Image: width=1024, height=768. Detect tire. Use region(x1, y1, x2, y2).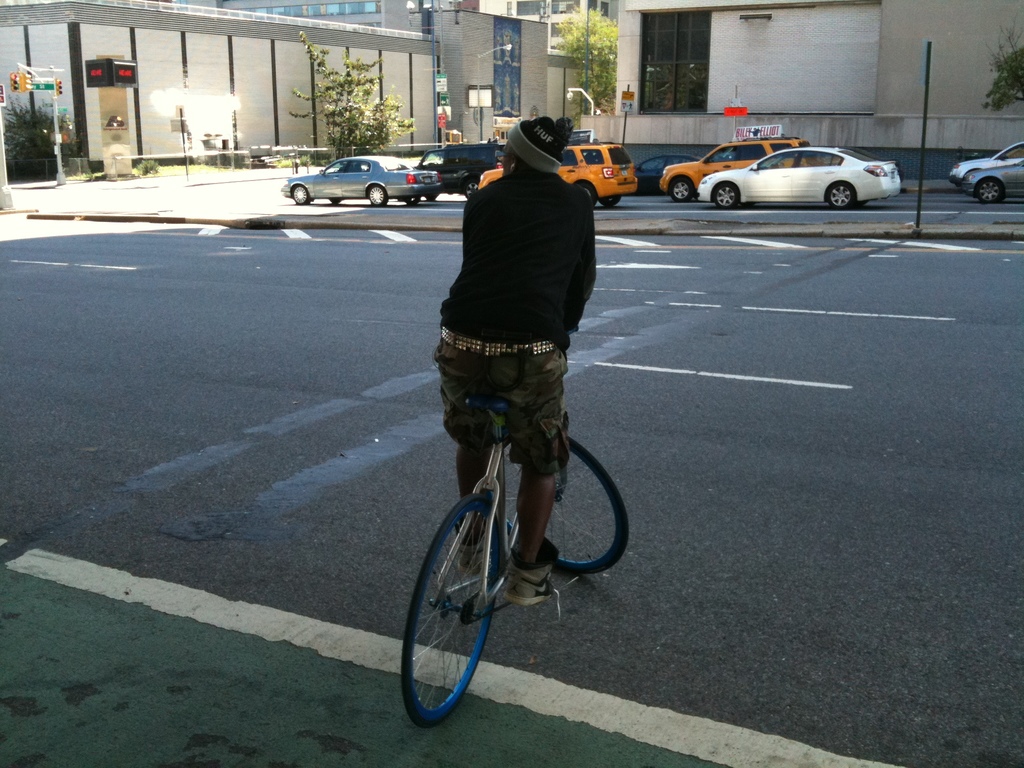
region(826, 178, 857, 212).
